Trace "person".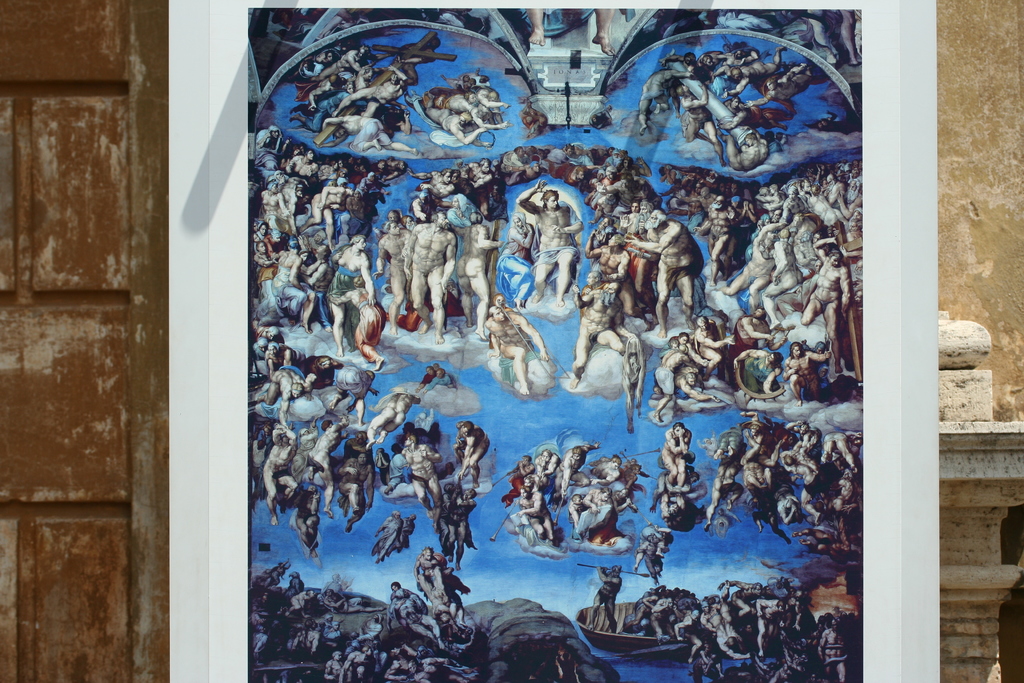
Traced to <box>335,73,406,114</box>.
